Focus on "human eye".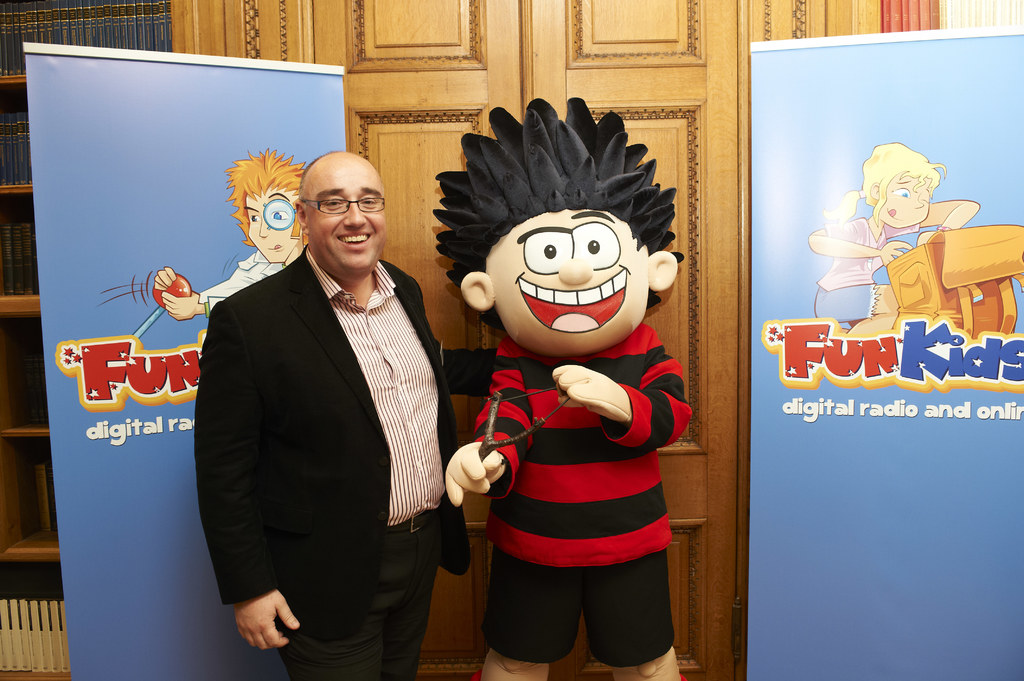
Focused at 323:195:345:212.
